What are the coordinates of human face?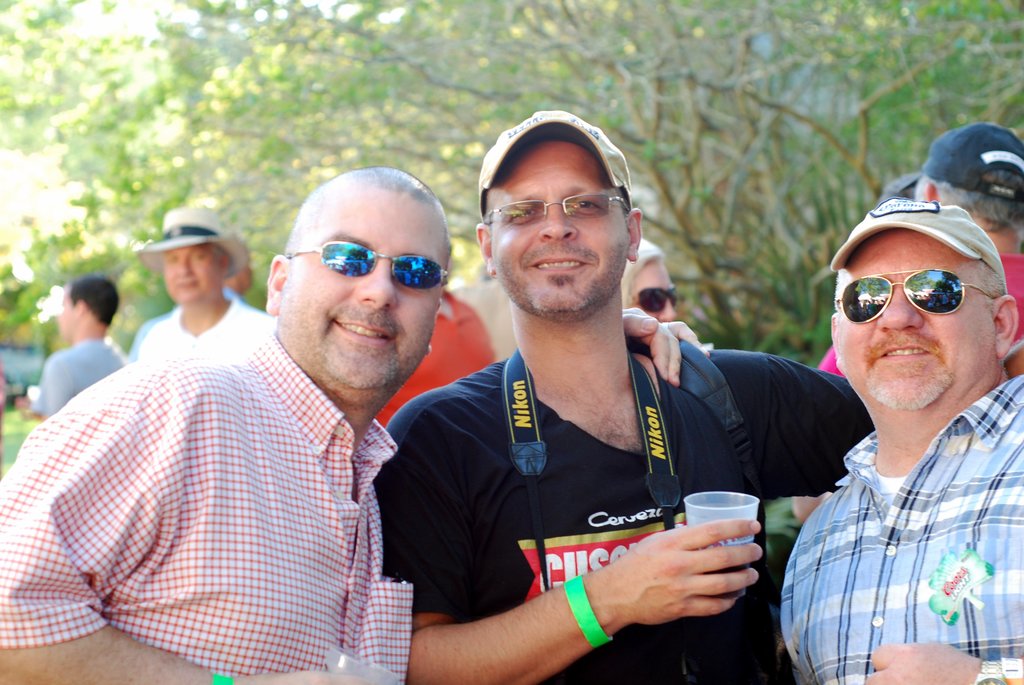
<bbox>284, 187, 444, 390</bbox>.
